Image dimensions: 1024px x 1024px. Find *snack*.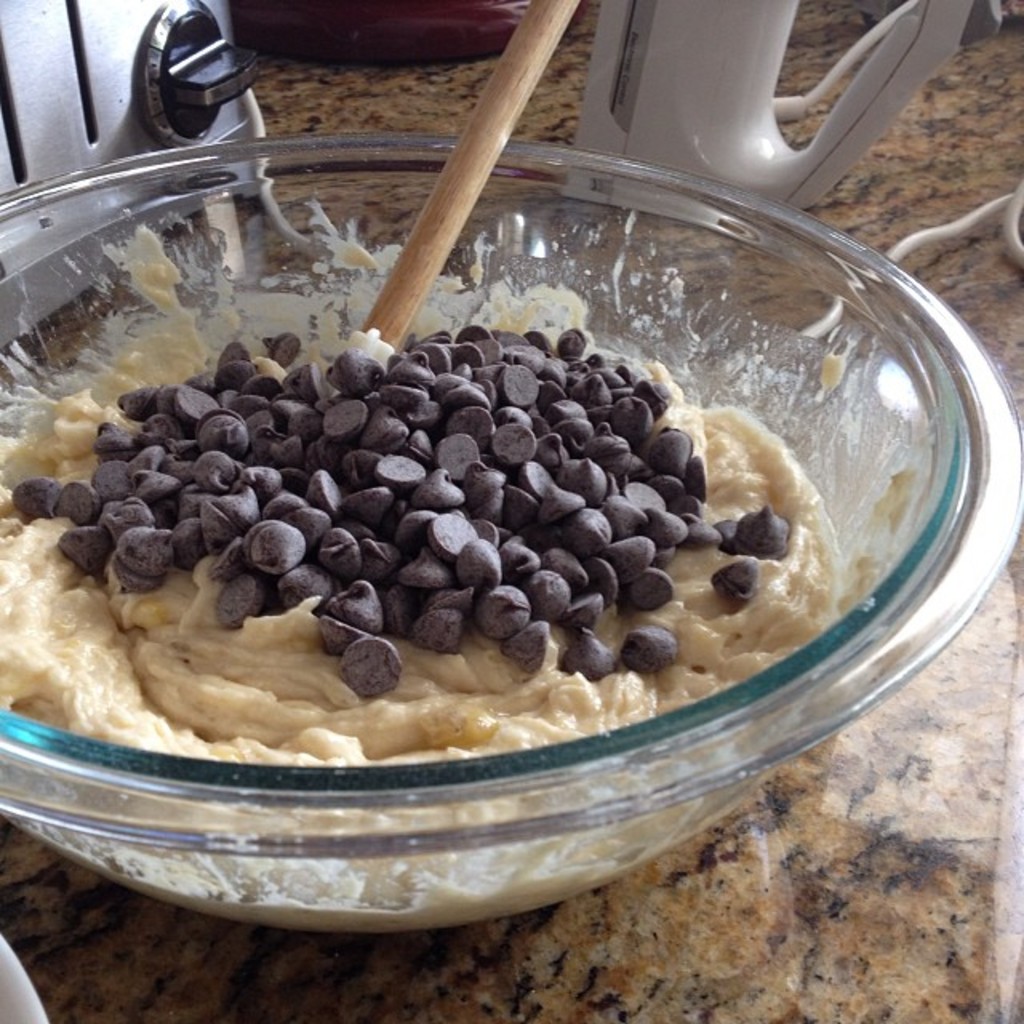
crop(13, 304, 856, 768).
